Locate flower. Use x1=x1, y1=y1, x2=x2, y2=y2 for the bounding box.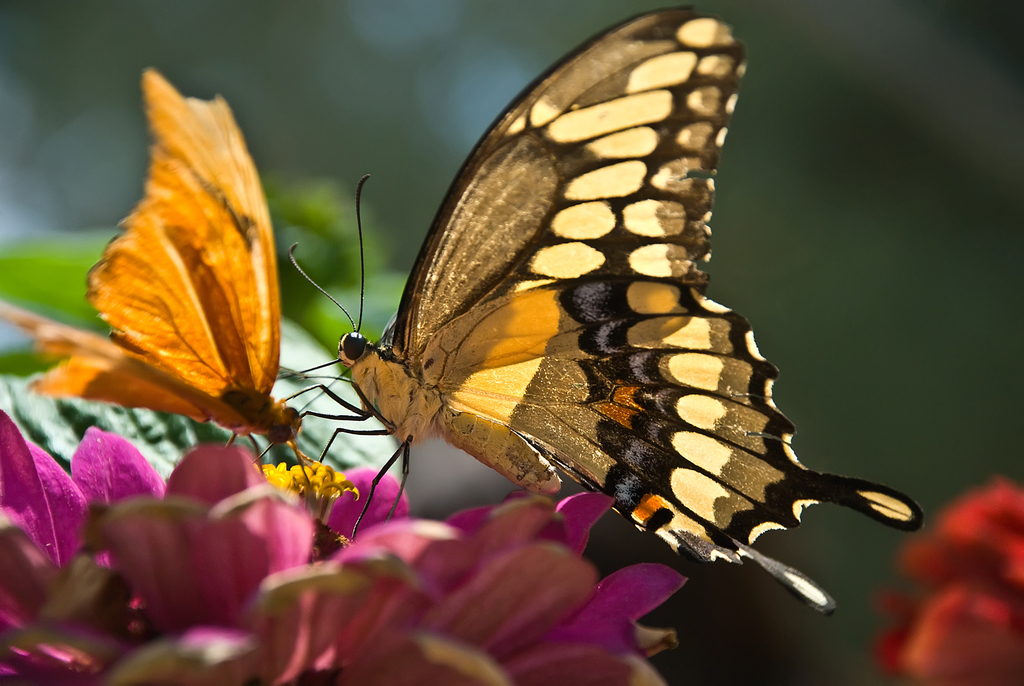
x1=884, y1=481, x2=1023, y2=685.
